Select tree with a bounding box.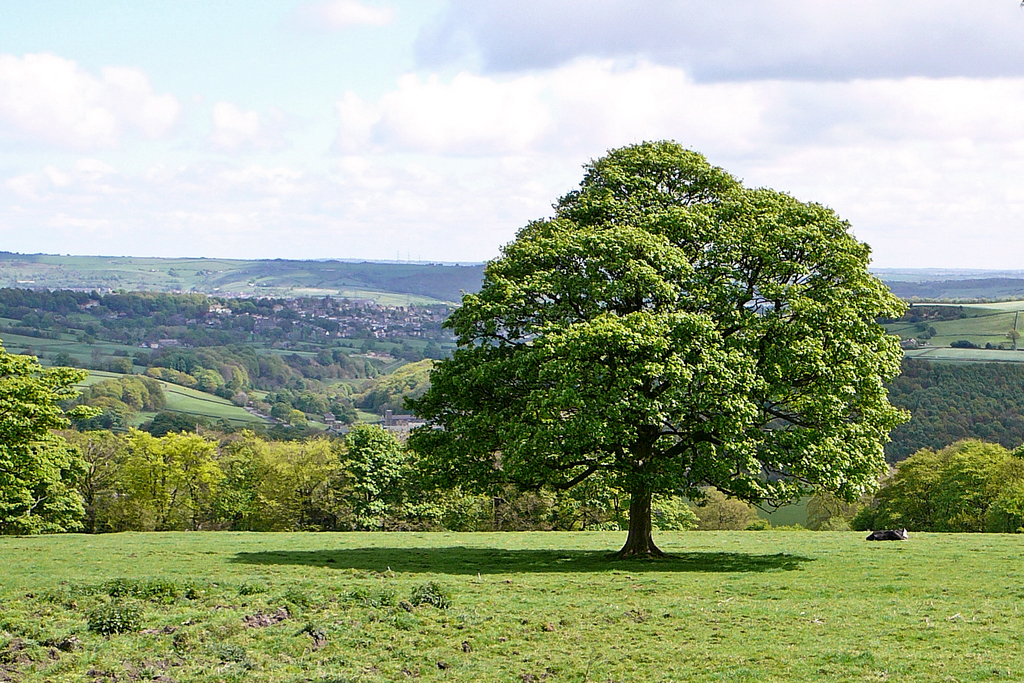
region(415, 136, 906, 554).
